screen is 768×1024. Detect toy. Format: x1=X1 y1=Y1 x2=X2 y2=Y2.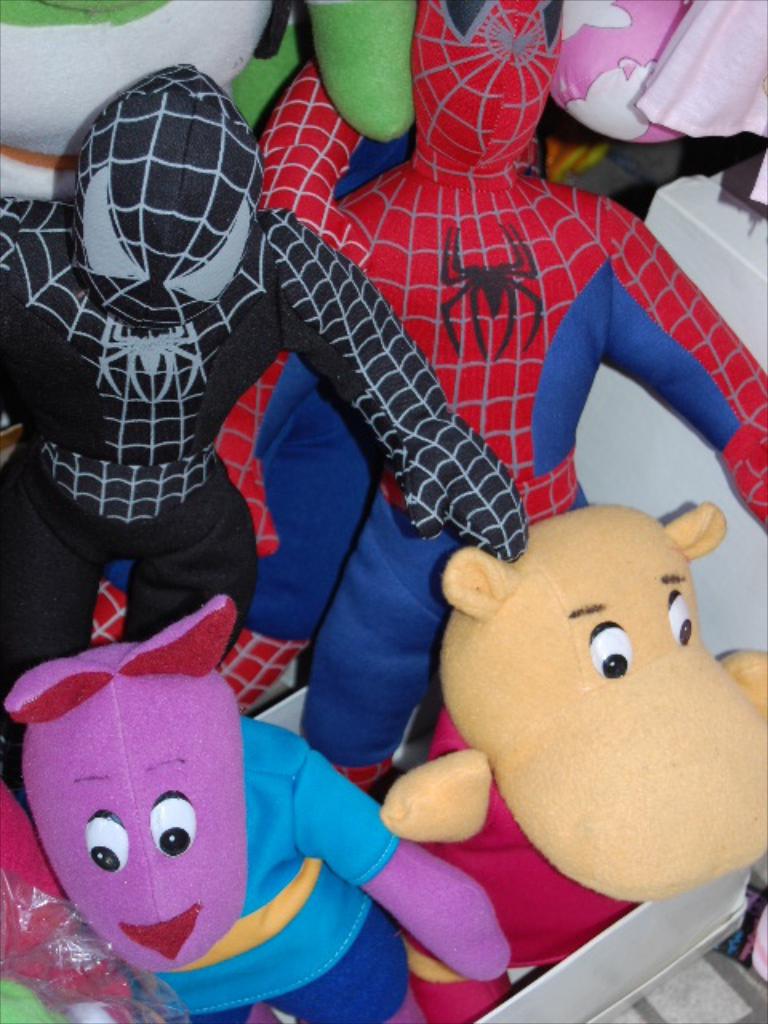
x1=397 y1=475 x2=734 y2=925.
